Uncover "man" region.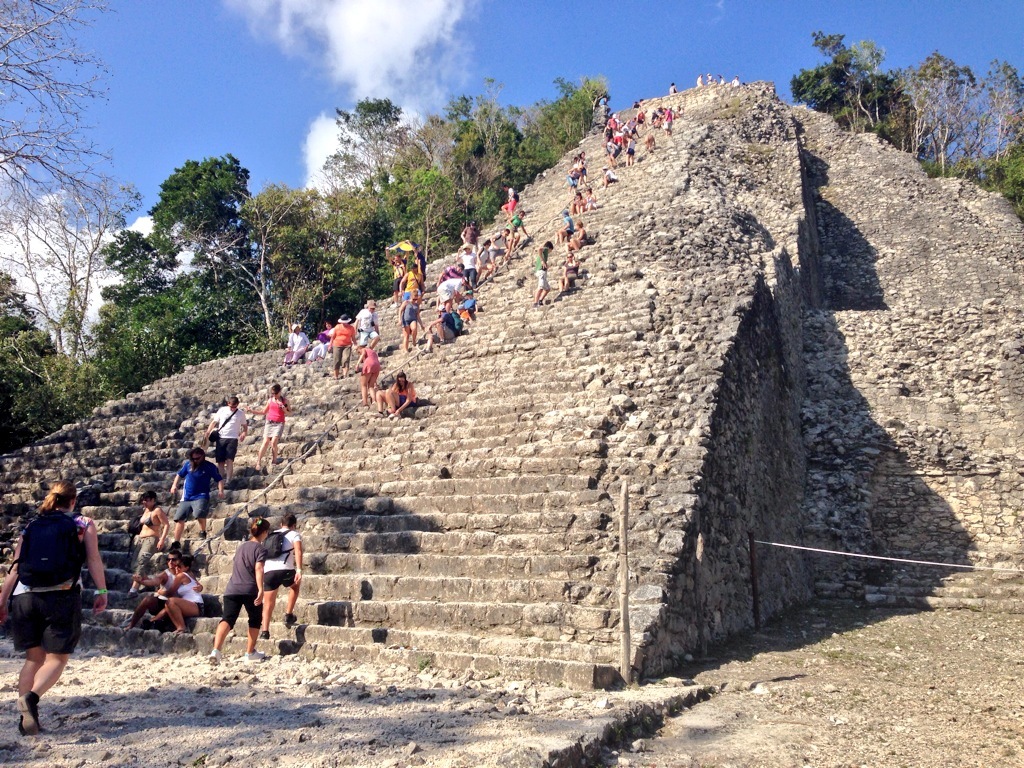
Uncovered: 167,449,224,540.
